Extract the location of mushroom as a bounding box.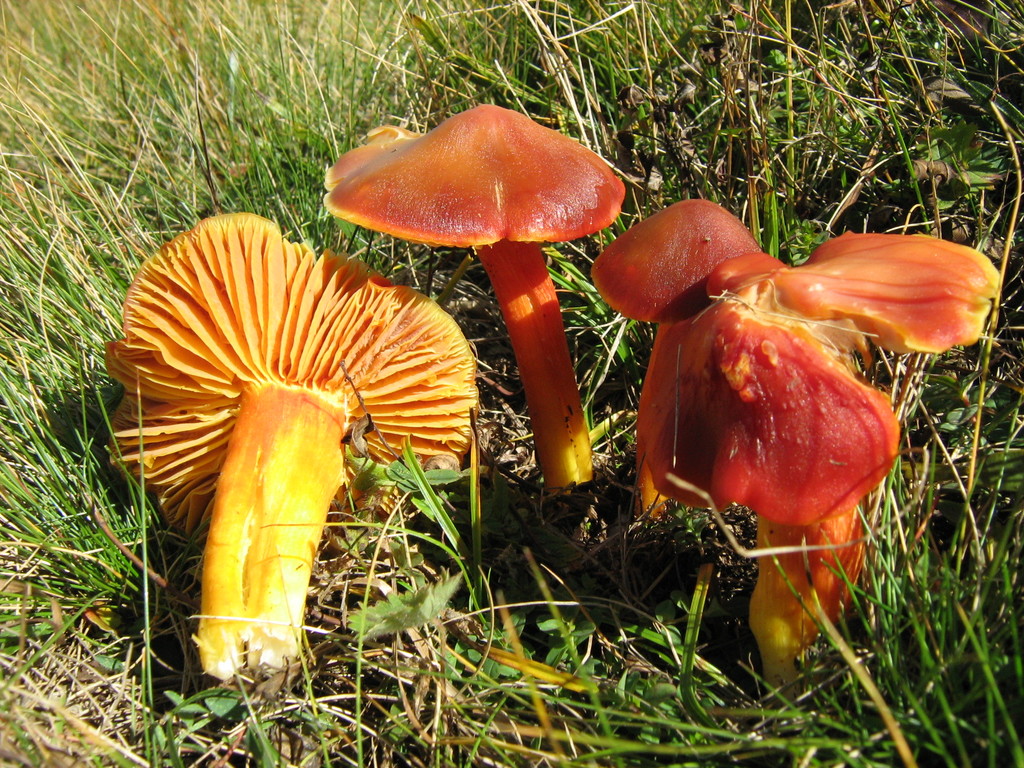
(x1=586, y1=198, x2=1001, y2=708).
